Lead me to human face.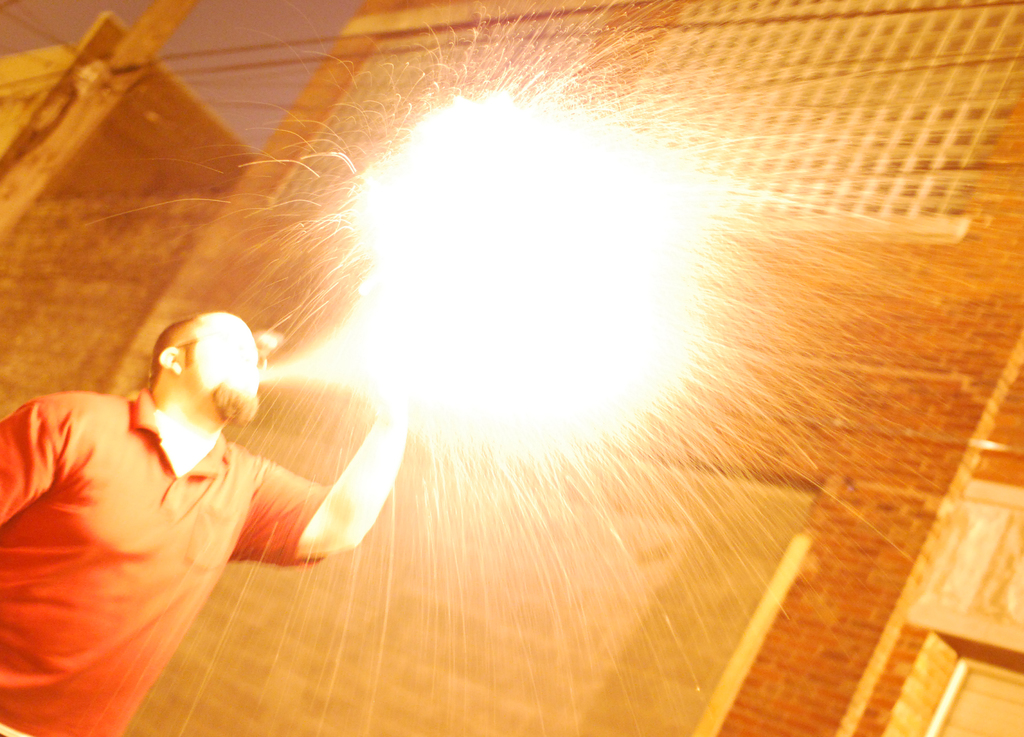
Lead to x1=180 y1=312 x2=262 y2=427.
